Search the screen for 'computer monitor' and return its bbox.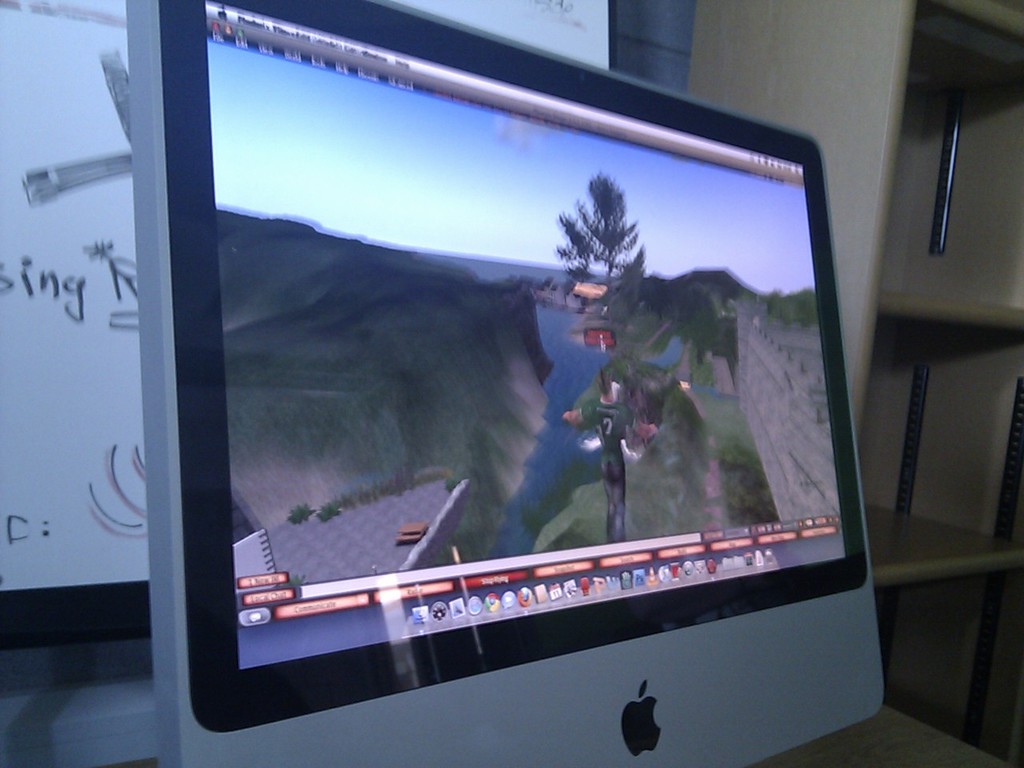
Found: <box>94,30,914,752</box>.
